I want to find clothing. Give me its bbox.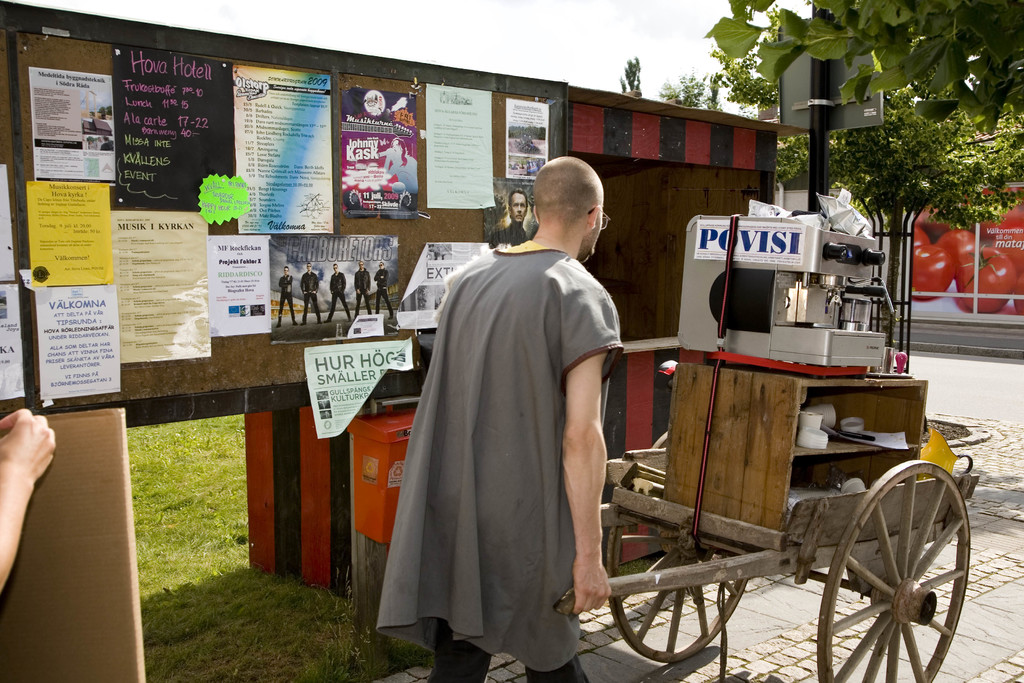
rect(355, 269, 368, 313).
